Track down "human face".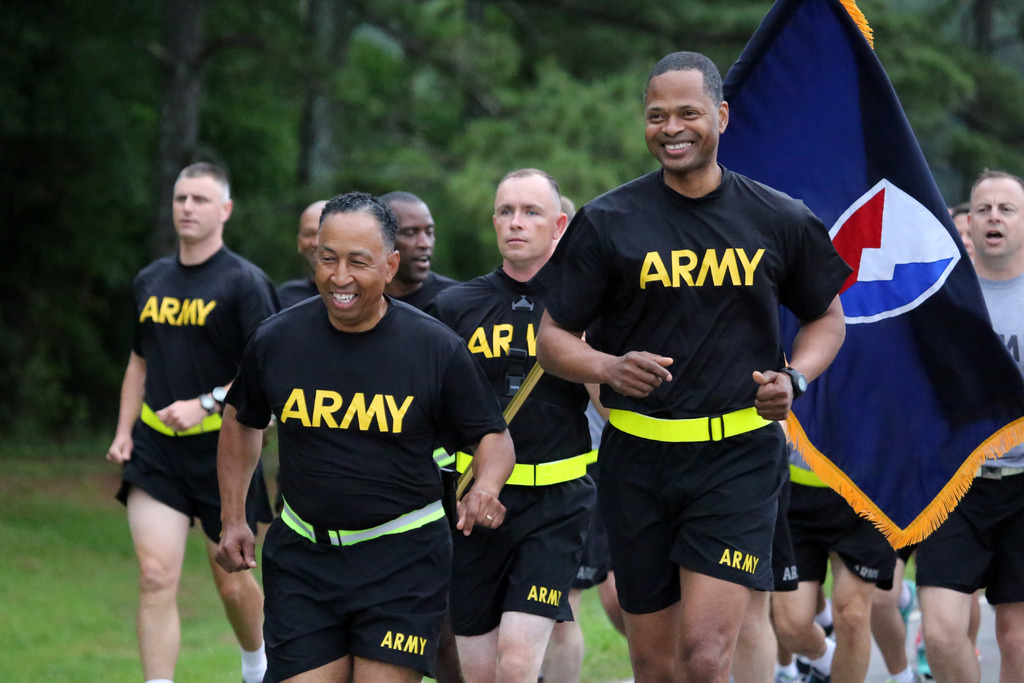
Tracked to detection(315, 218, 390, 323).
